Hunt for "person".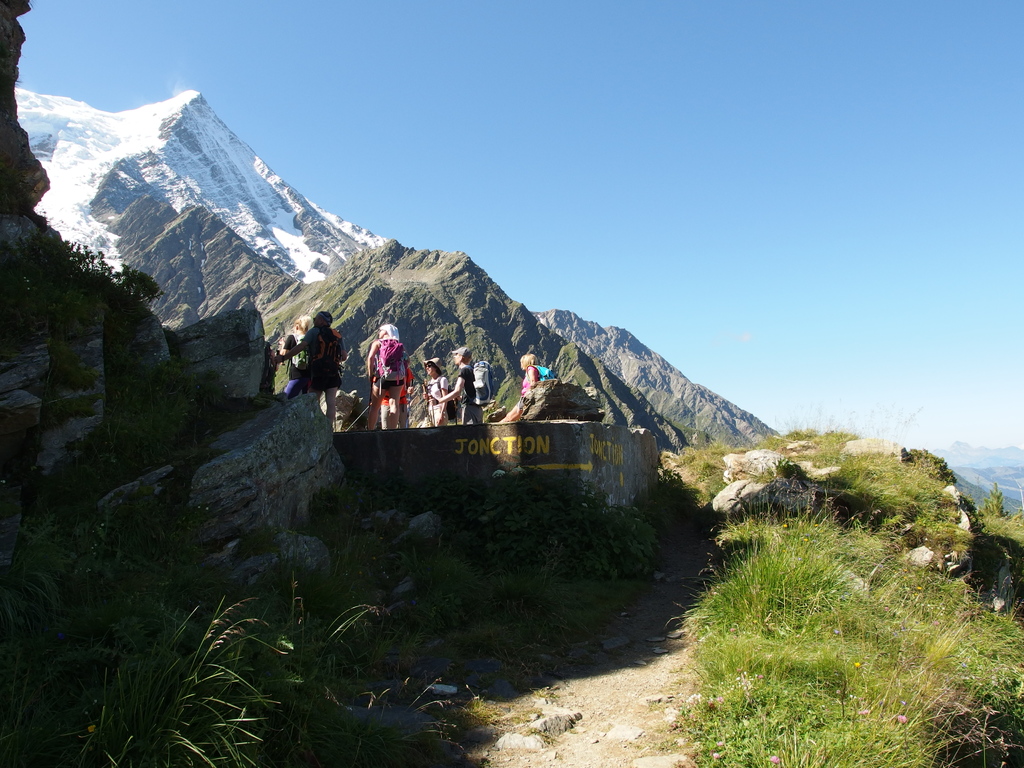
Hunted down at left=438, top=344, right=484, bottom=424.
